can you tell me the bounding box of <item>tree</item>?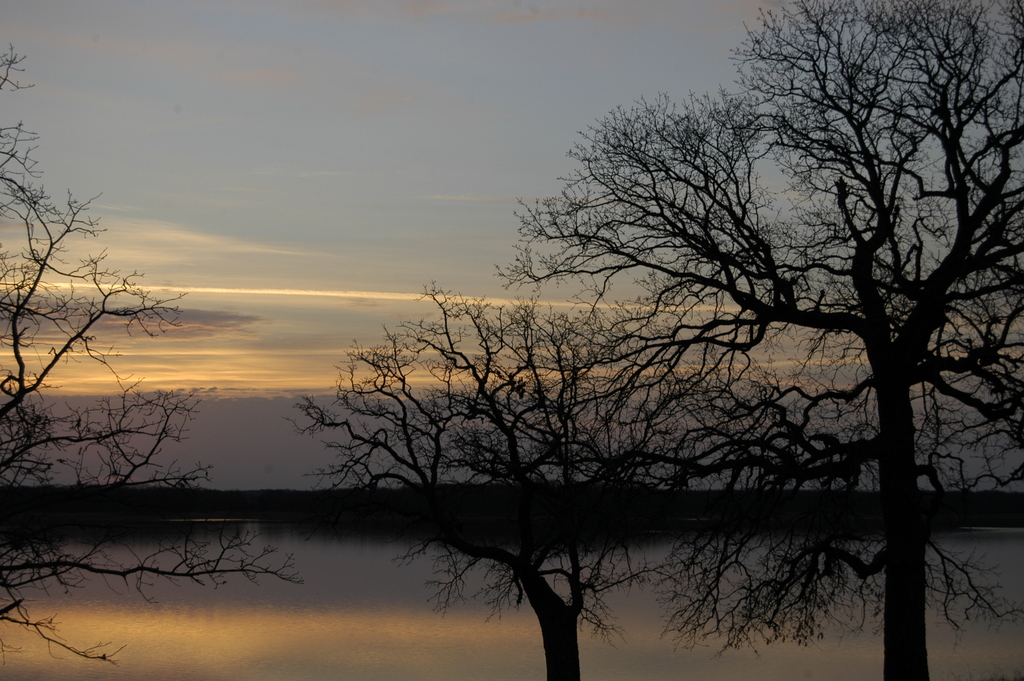
[left=486, top=0, right=1023, bottom=497].
